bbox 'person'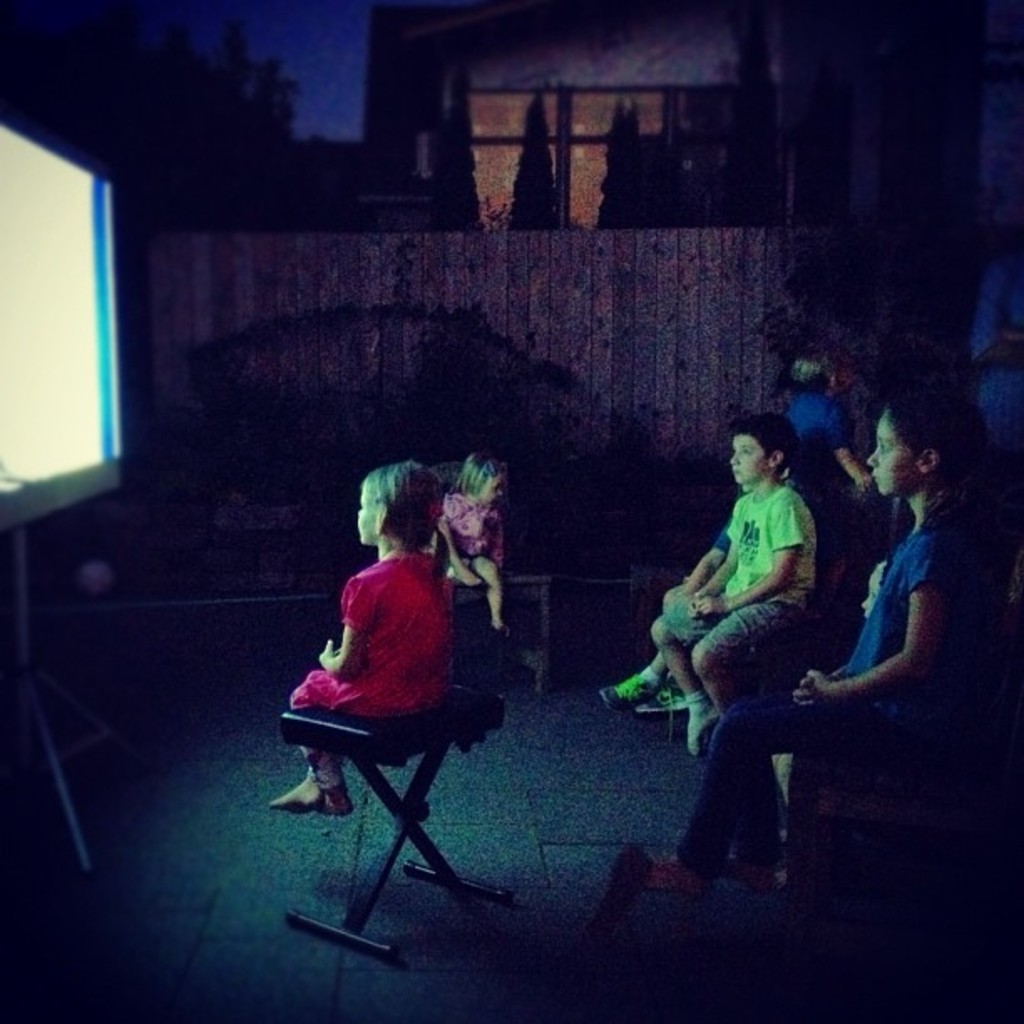
[268,457,447,833]
